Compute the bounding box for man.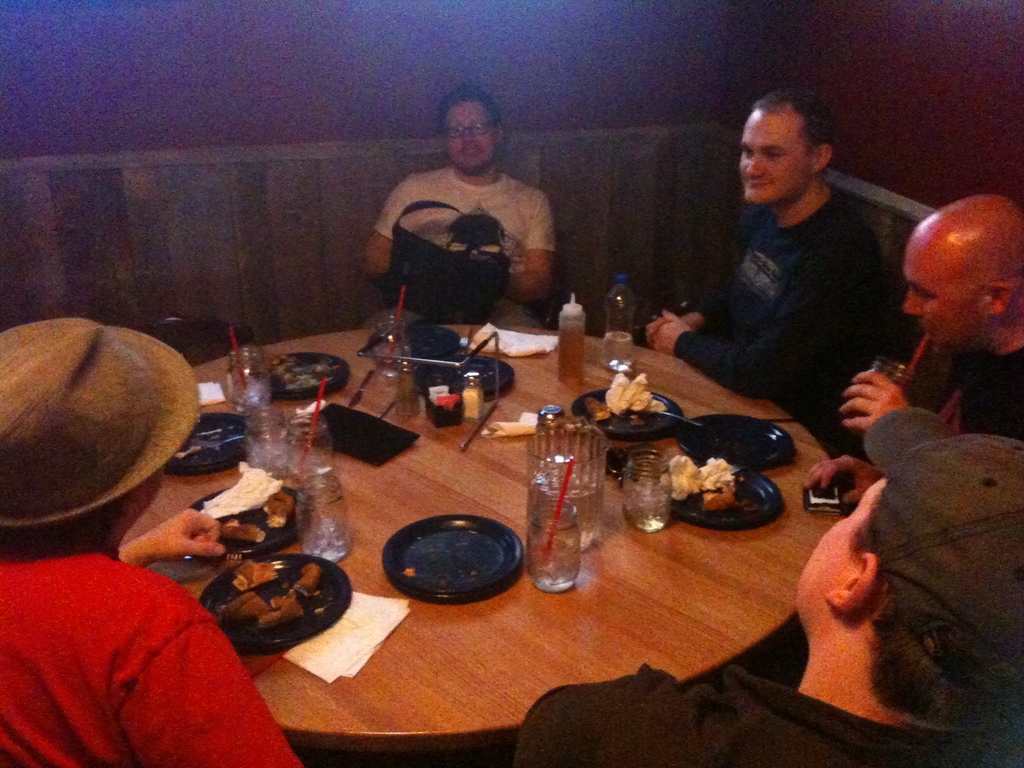
[x1=369, y1=84, x2=560, y2=337].
